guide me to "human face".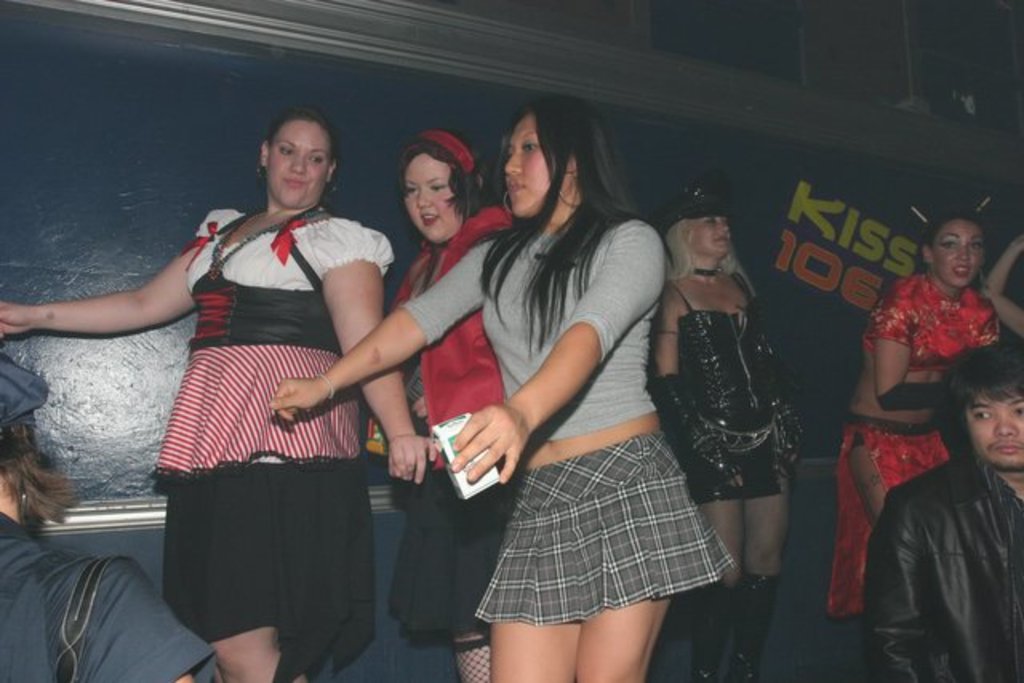
Guidance: box=[504, 112, 565, 214].
